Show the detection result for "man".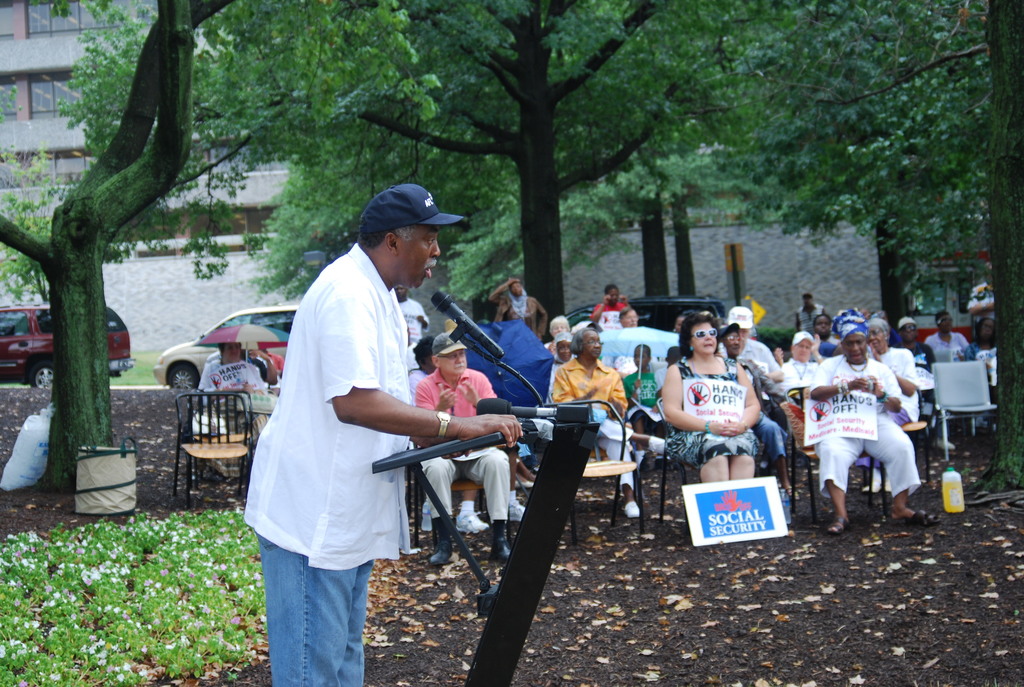
left=791, top=292, right=835, bottom=329.
